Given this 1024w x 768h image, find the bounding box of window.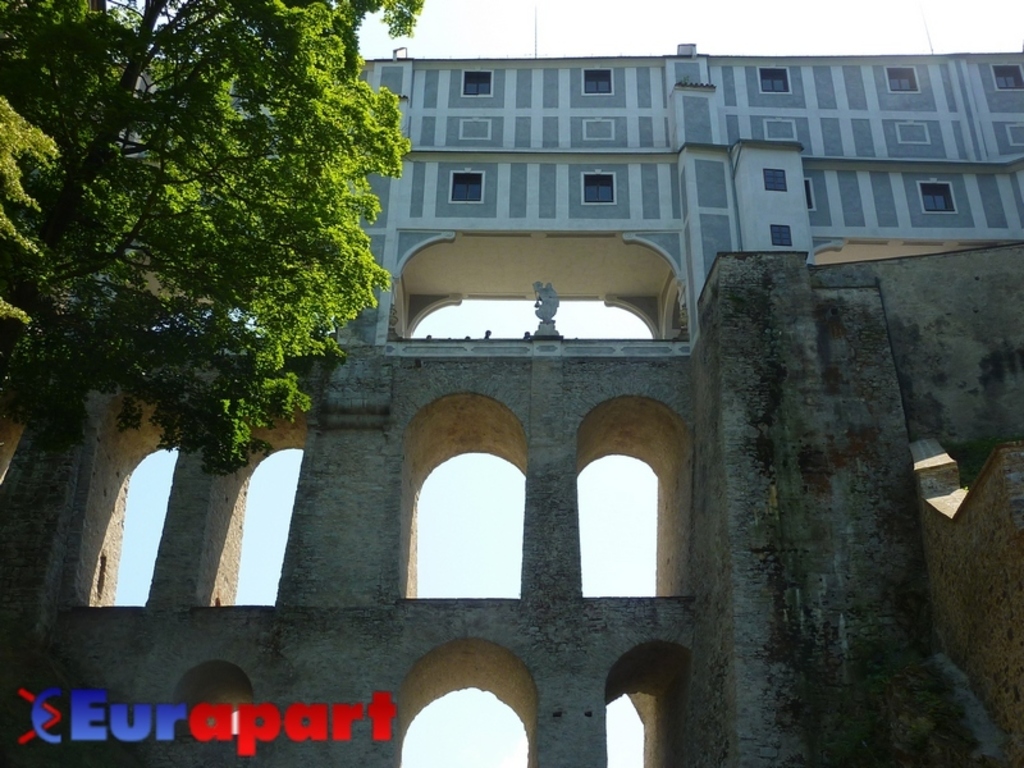
(left=452, top=175, right=488, bottom=204).
